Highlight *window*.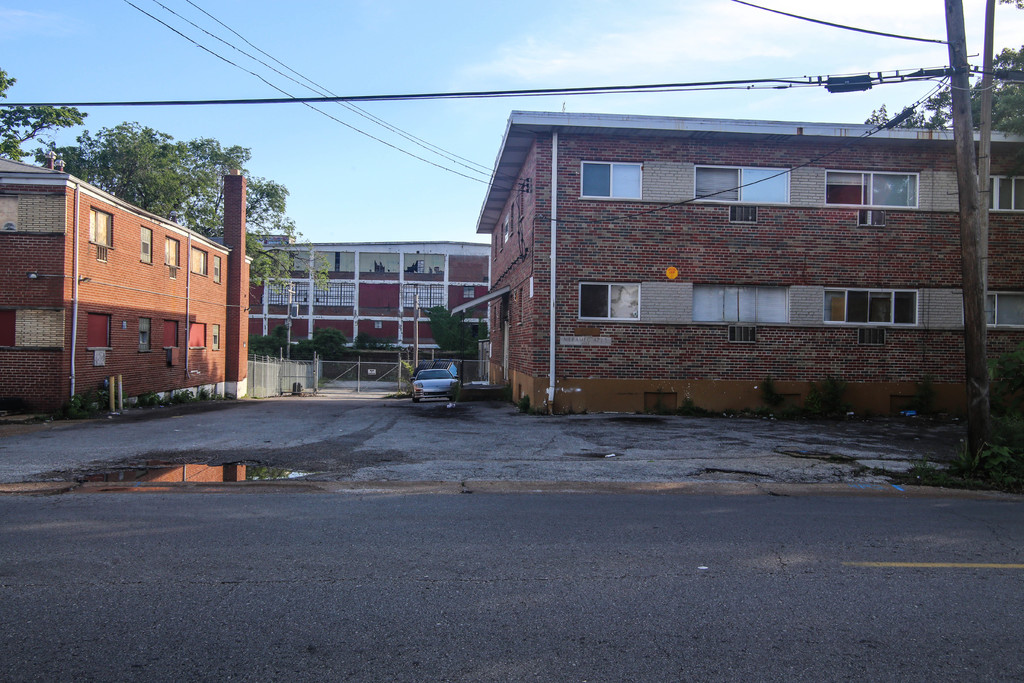
Highlighted region: box=[834, 163, 920, 210].
